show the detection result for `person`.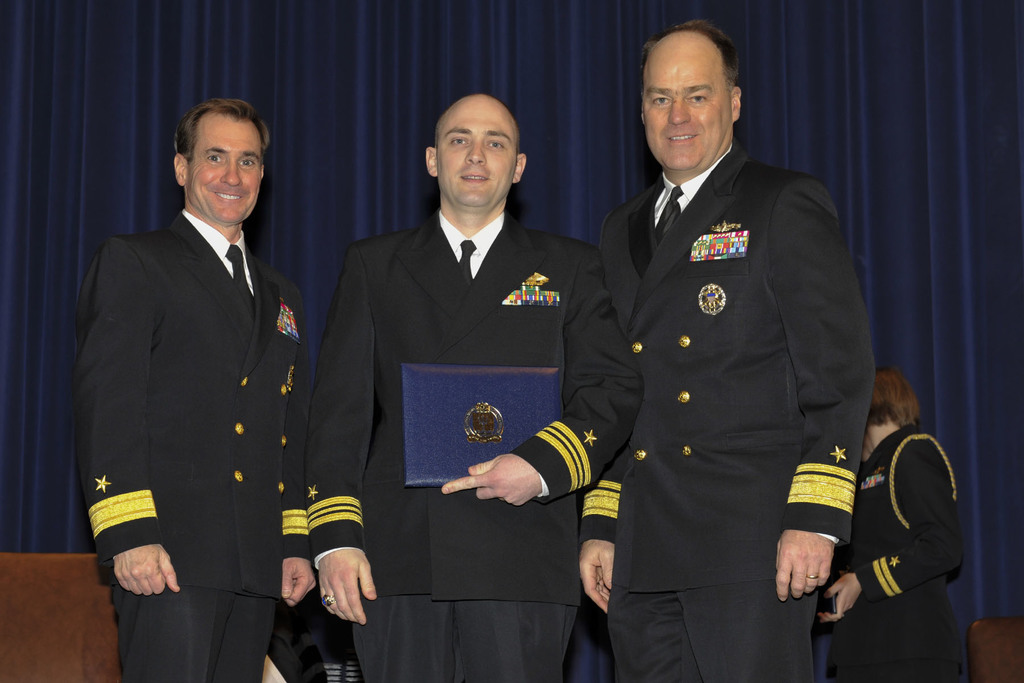
left=70, top=98, right=320, bottom=682.
